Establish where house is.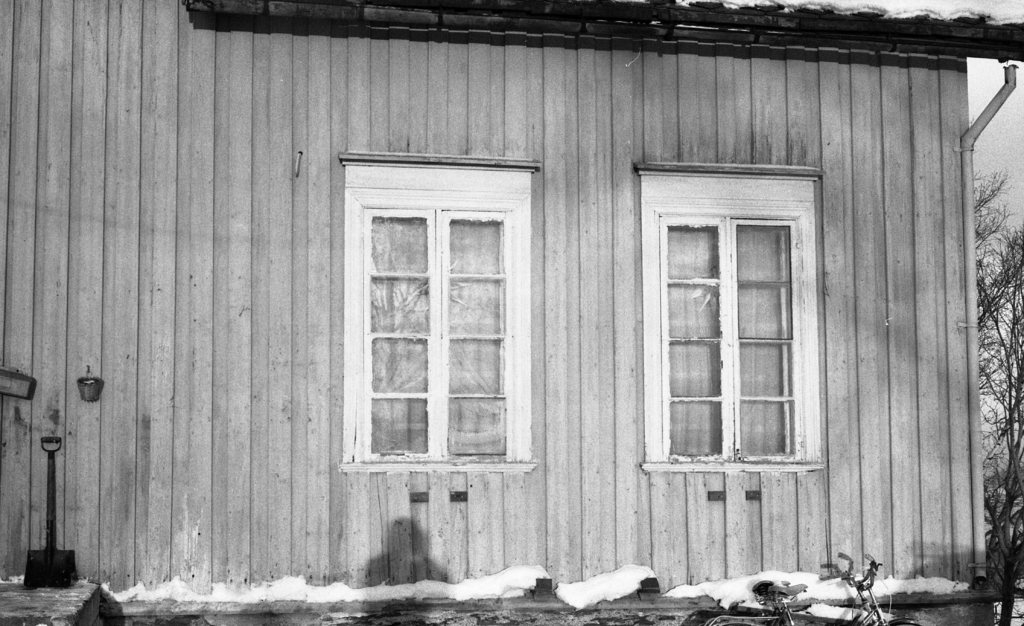
Established at x1=104, y1=19, x2=998, y2=625.
